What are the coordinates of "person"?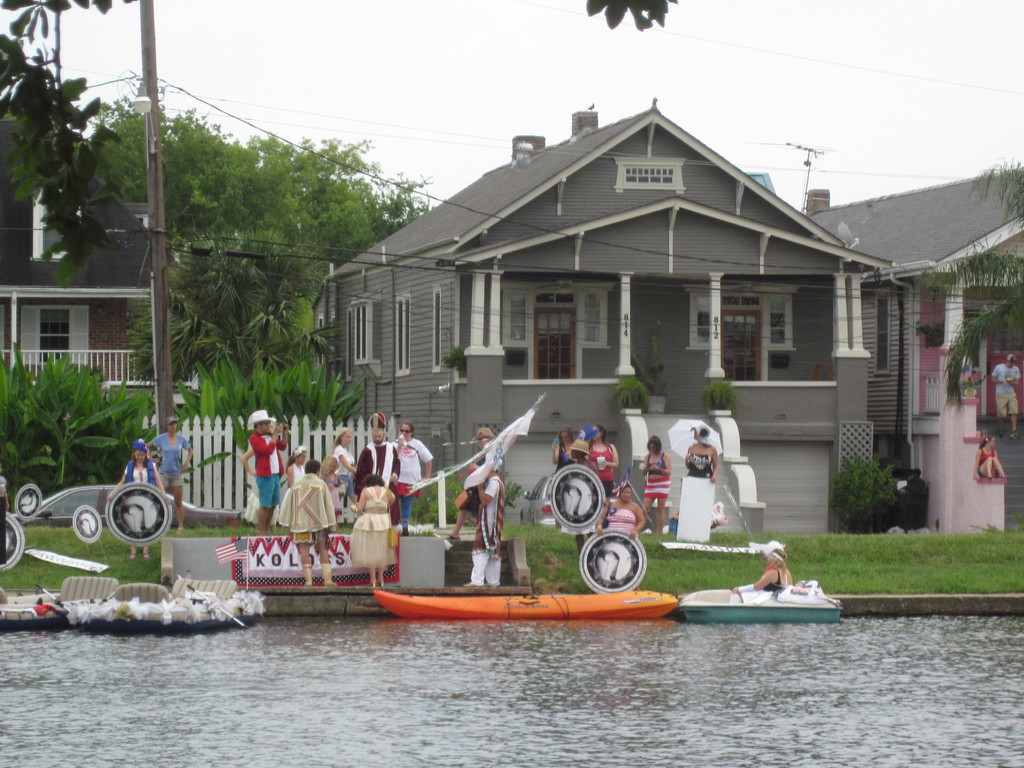
pyautogui.locateOnScreen(643, 431, 673, 548).
